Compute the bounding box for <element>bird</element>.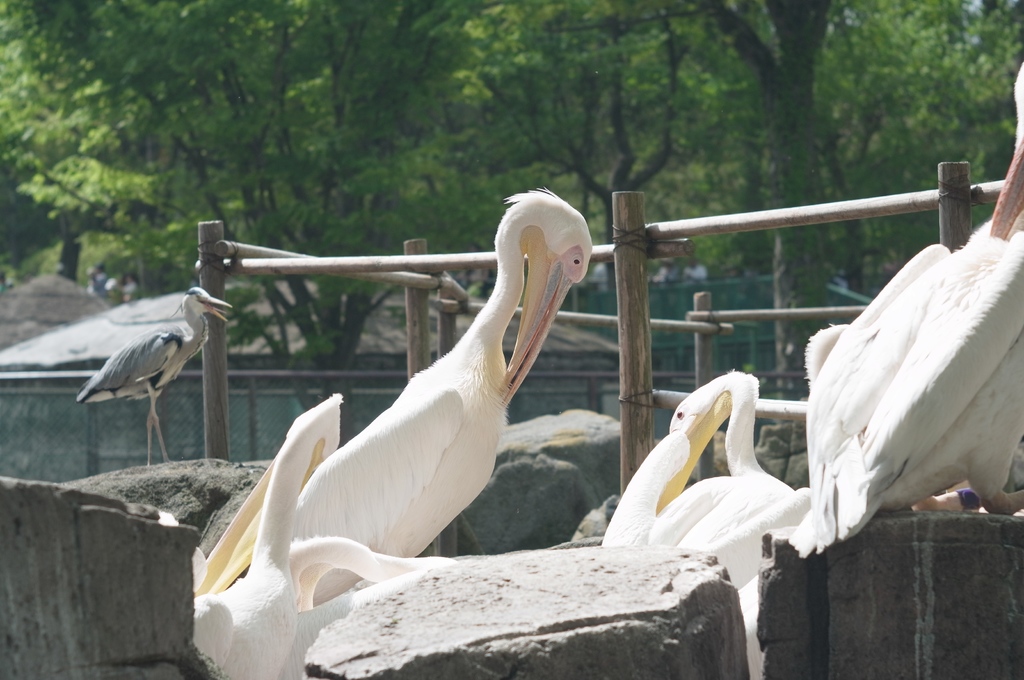
{"x1": 196, "y1": 176, "x2": 603, "y2": 654}.
